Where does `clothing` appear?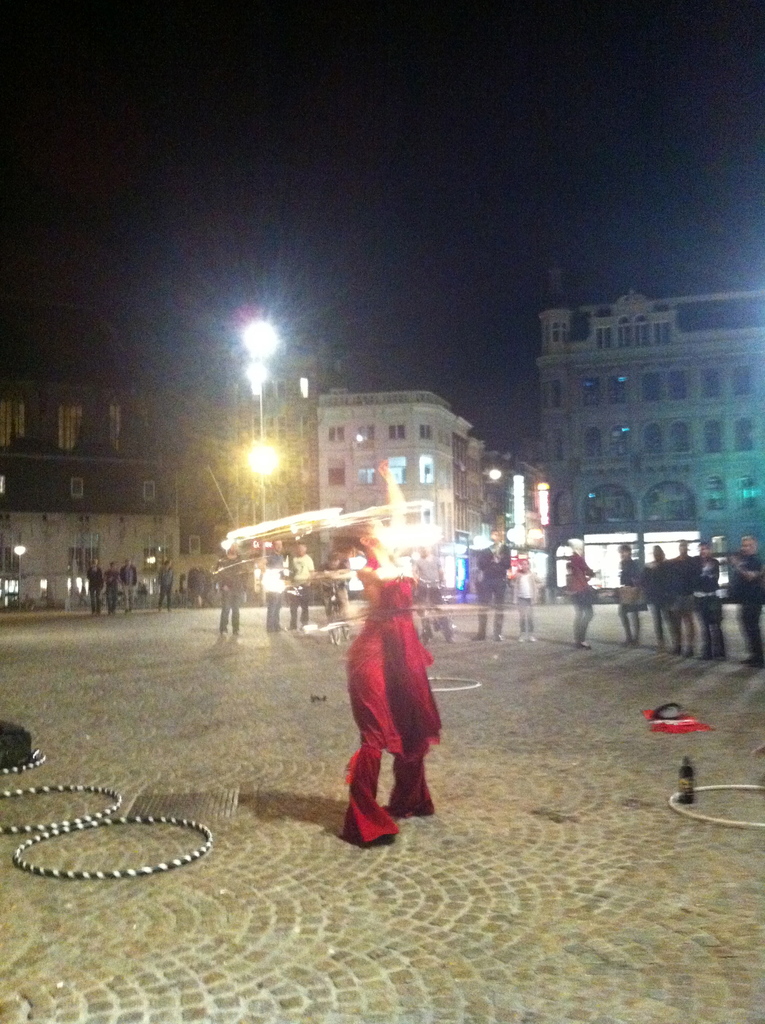
Appears at box=[514, 573, 540, 634].
